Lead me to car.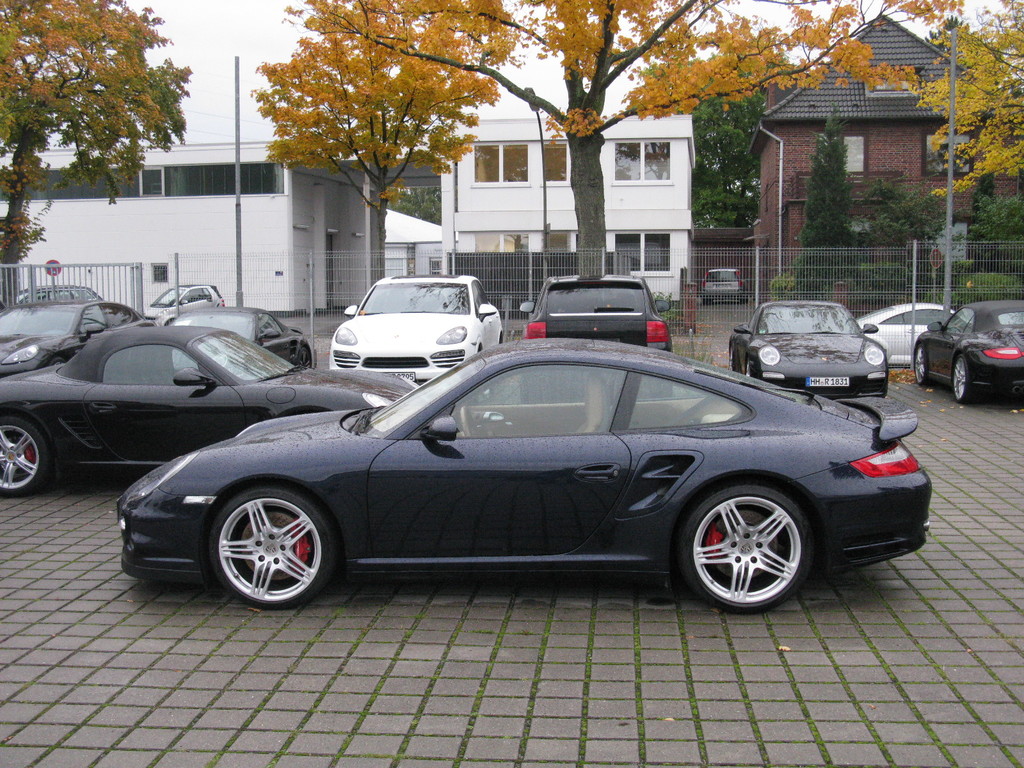
Lead to [99,335,952,625].
